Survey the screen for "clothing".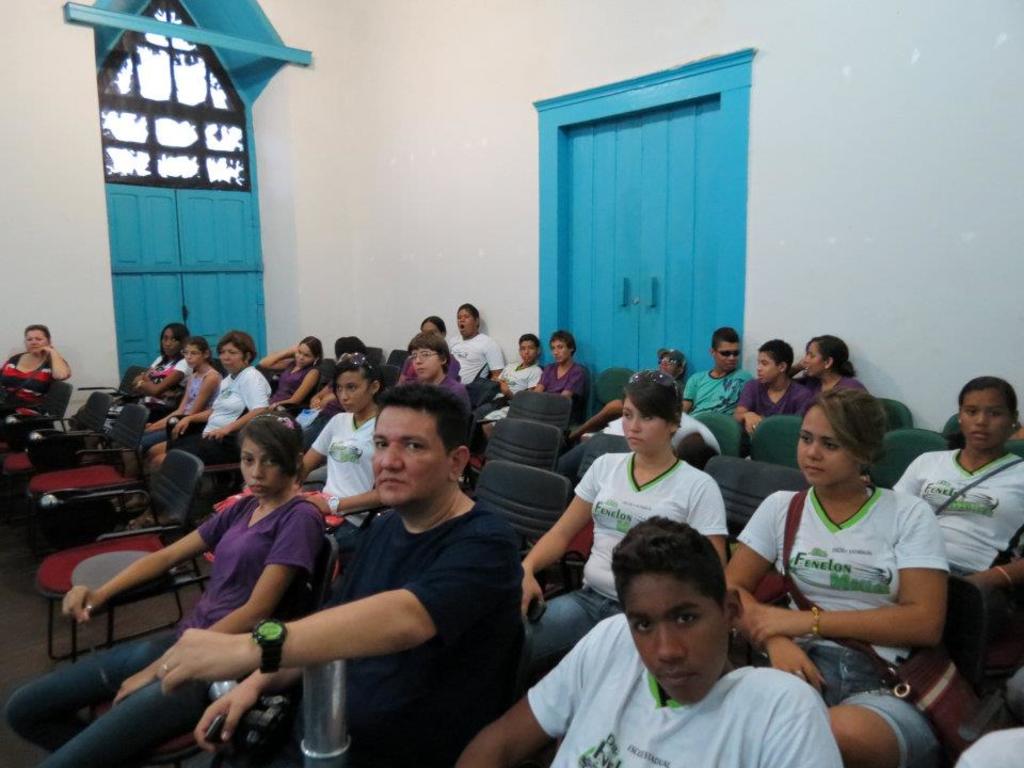
Survey found: (684,364,748,416).
